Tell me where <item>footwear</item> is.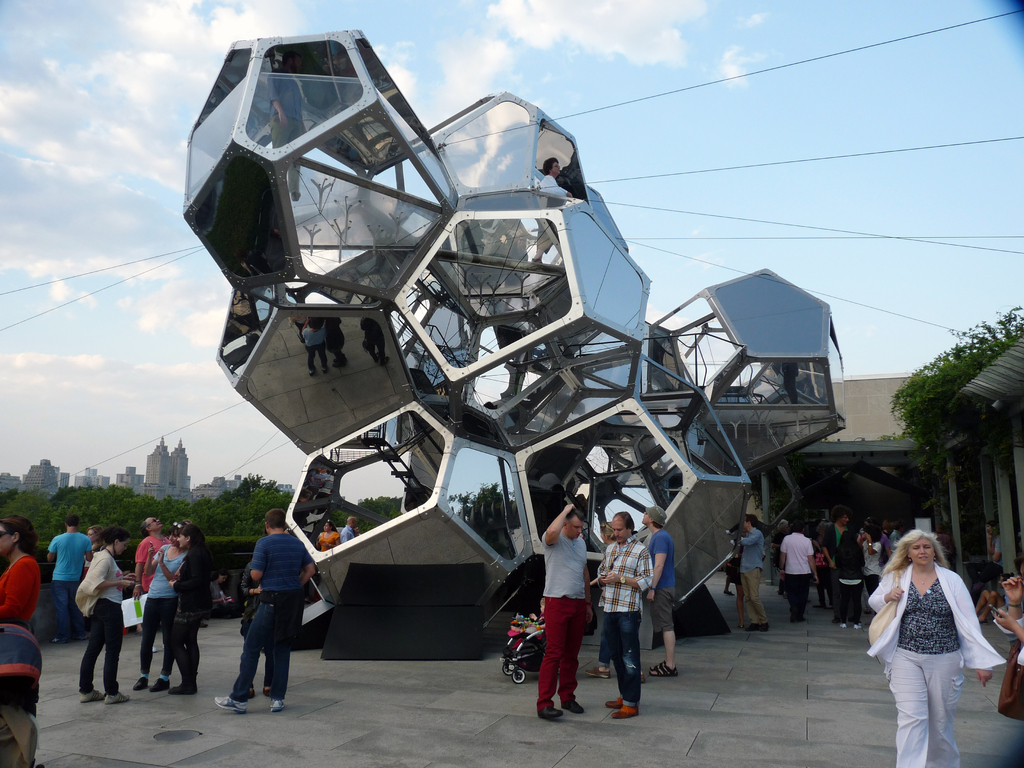
<item>footwear</item> is at x1=832 y1=622 x2=847 y2=633.
